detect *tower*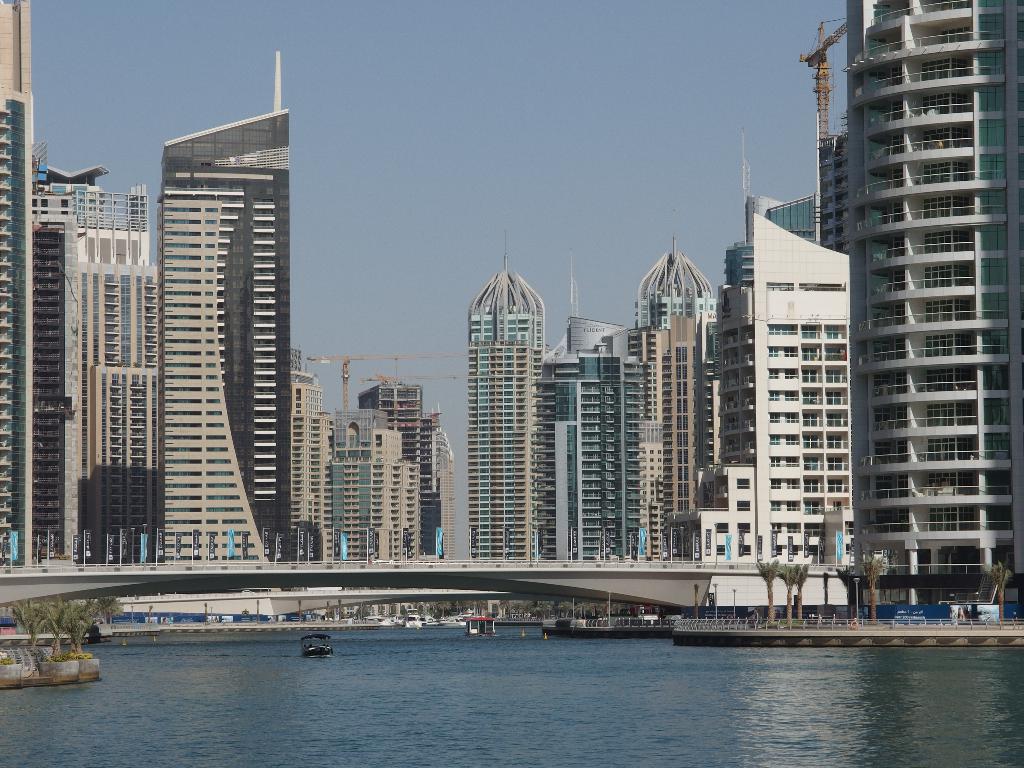
[0, 0, 34, 570]
